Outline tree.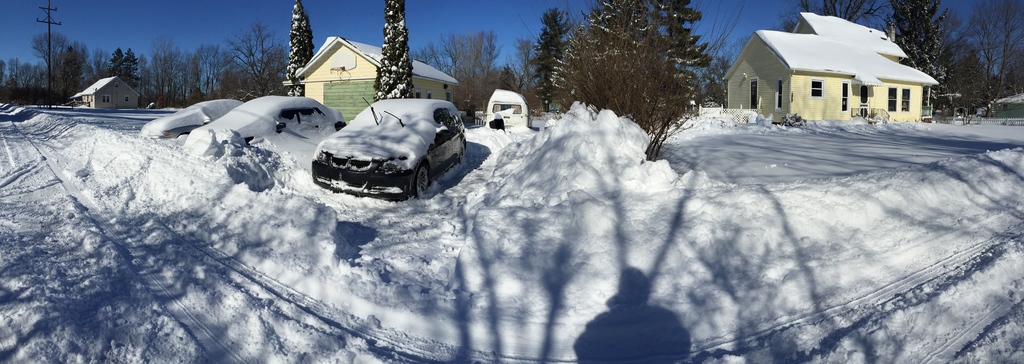
Outline: left=367, top=0, right=416, bottom=105.
